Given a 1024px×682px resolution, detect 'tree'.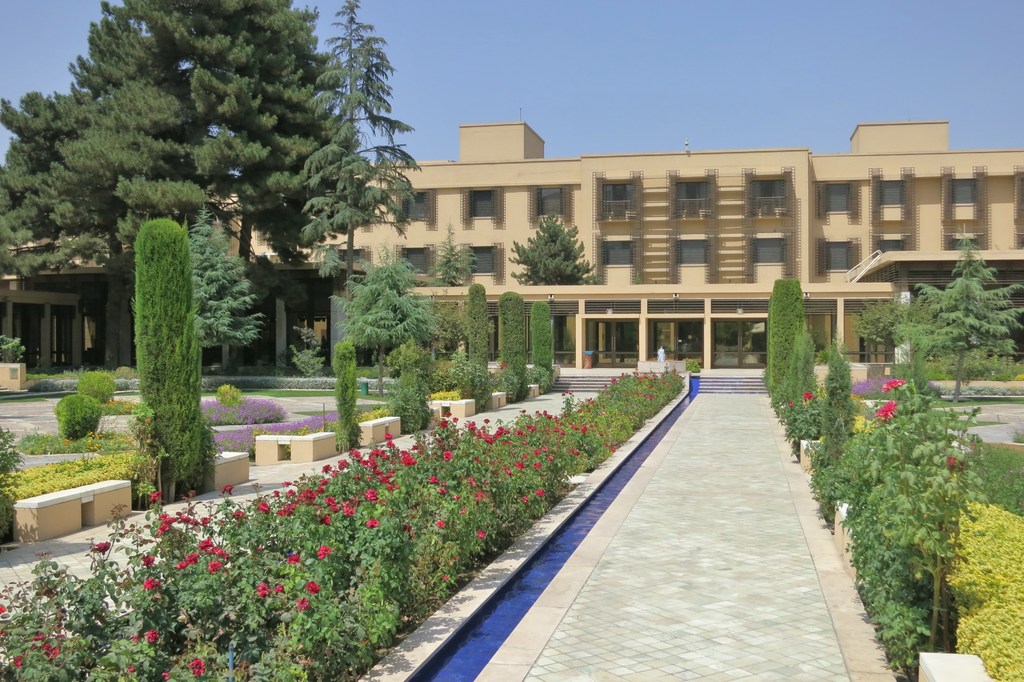
633, 272, 643, 284.
